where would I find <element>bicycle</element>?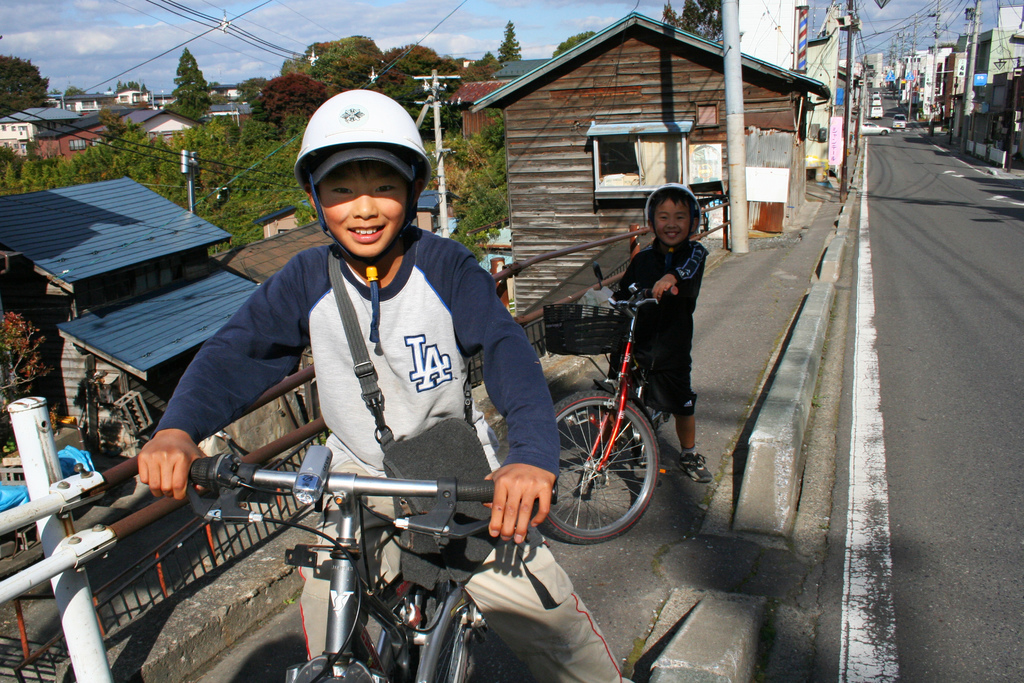
At l=531, t=258, r=677, b=543.
